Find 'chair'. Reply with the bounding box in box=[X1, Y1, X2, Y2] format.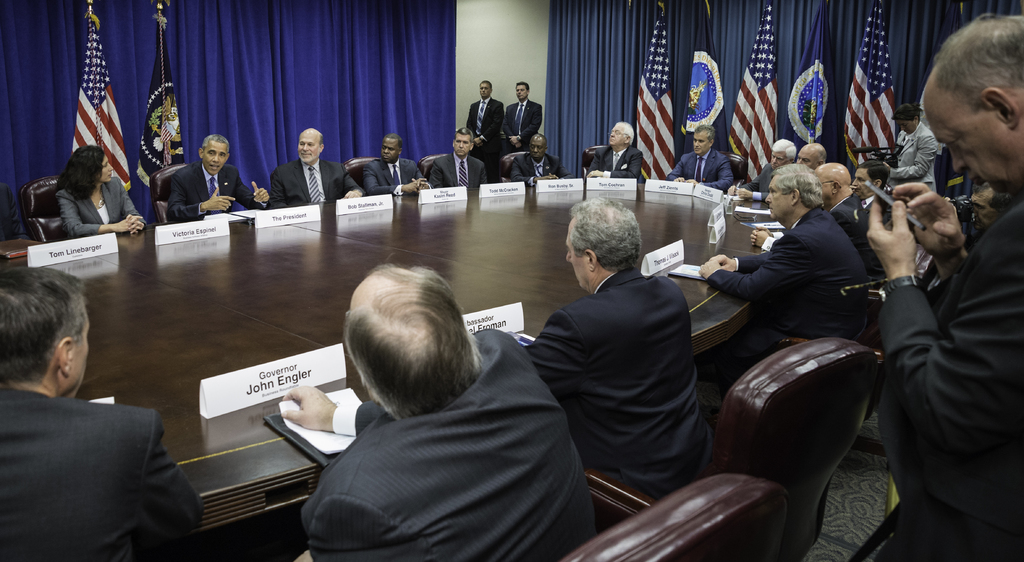
box=[417, 152, 446, 181].
